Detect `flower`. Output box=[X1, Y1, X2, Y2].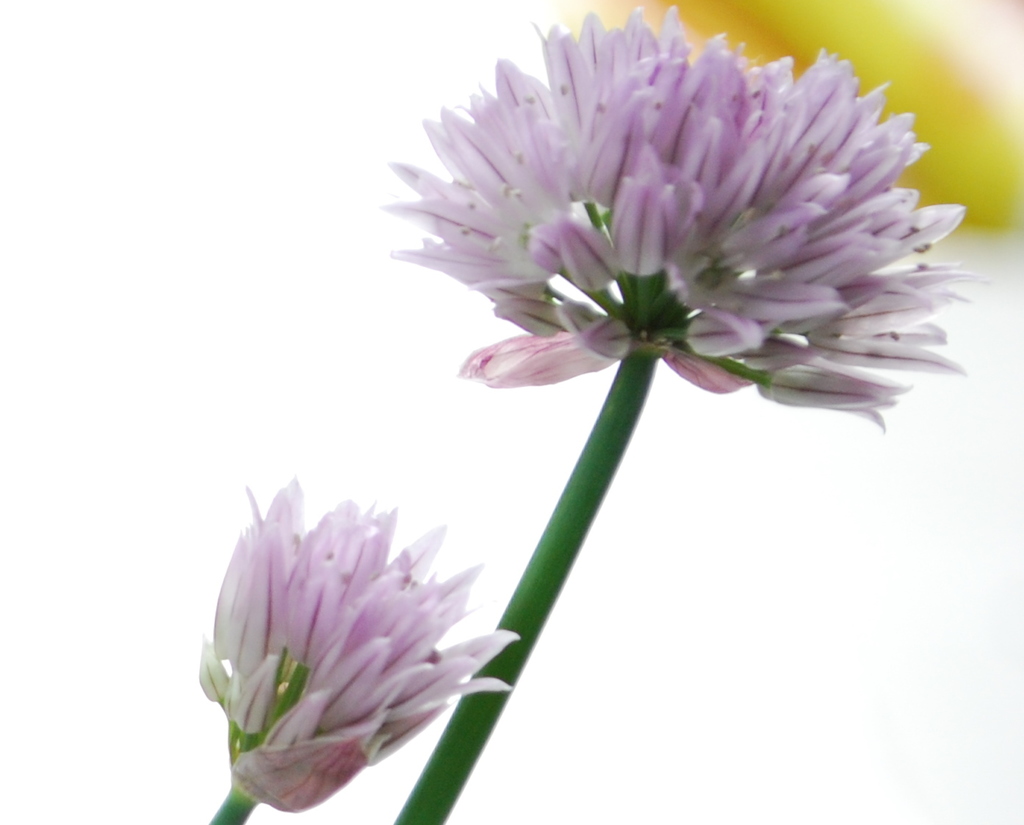
box=[195, 475, 520, 813].
